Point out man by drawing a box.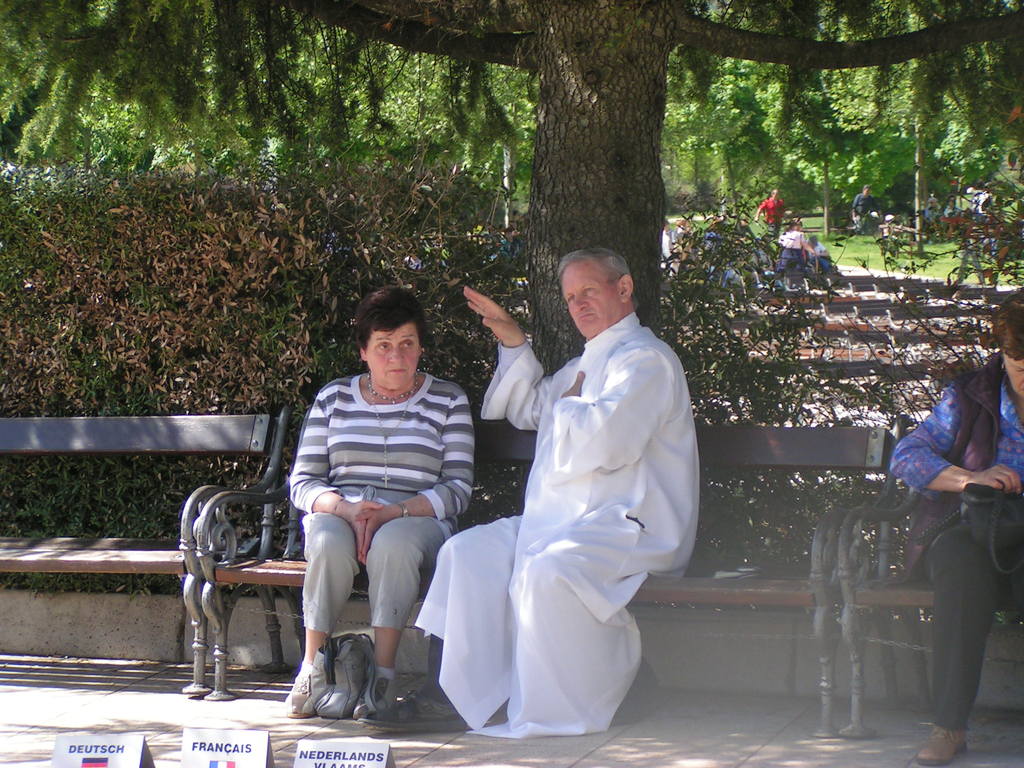
<region>751, 188, 789, 242</region>.
